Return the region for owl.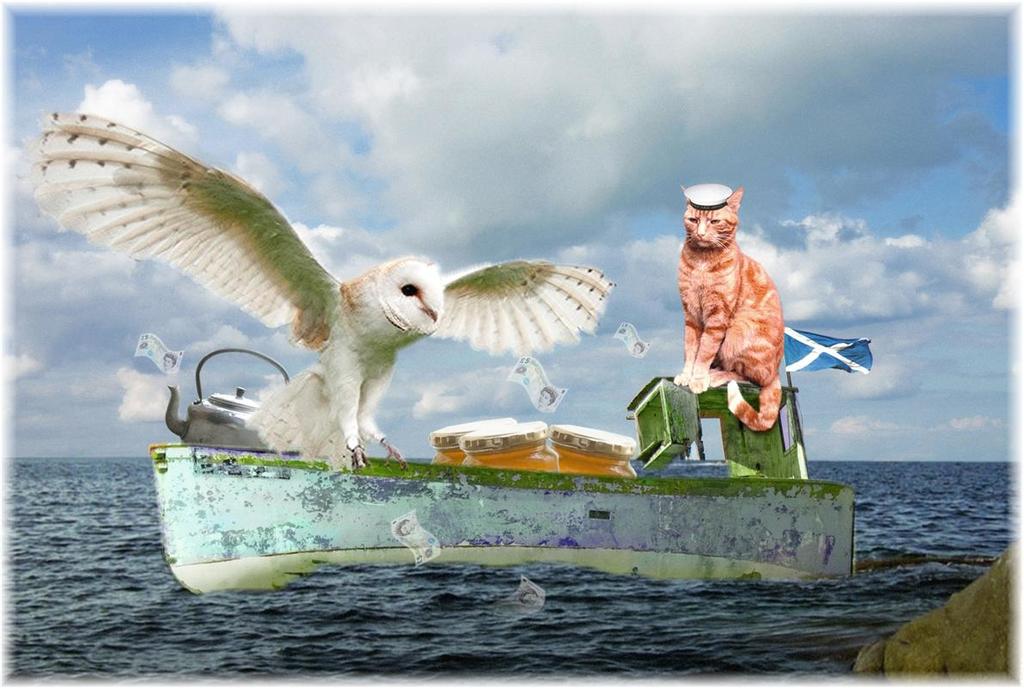
24:107:615:475.
